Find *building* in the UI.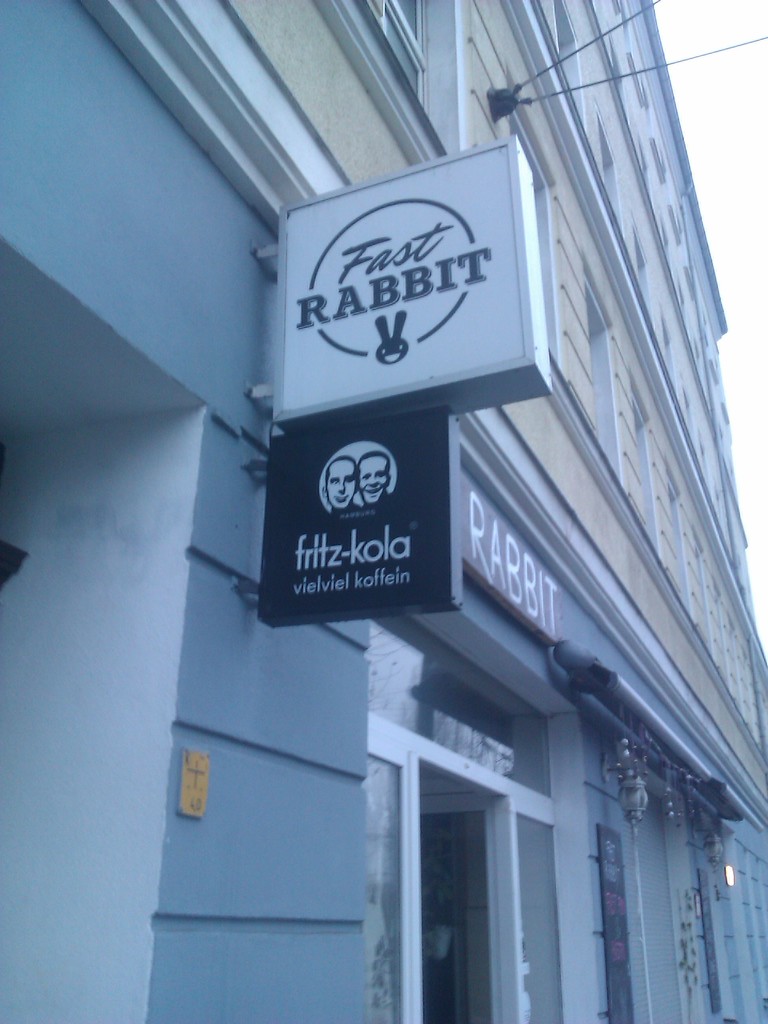
UI element at x1=0 y1=0 x2=767 y2=1023.
